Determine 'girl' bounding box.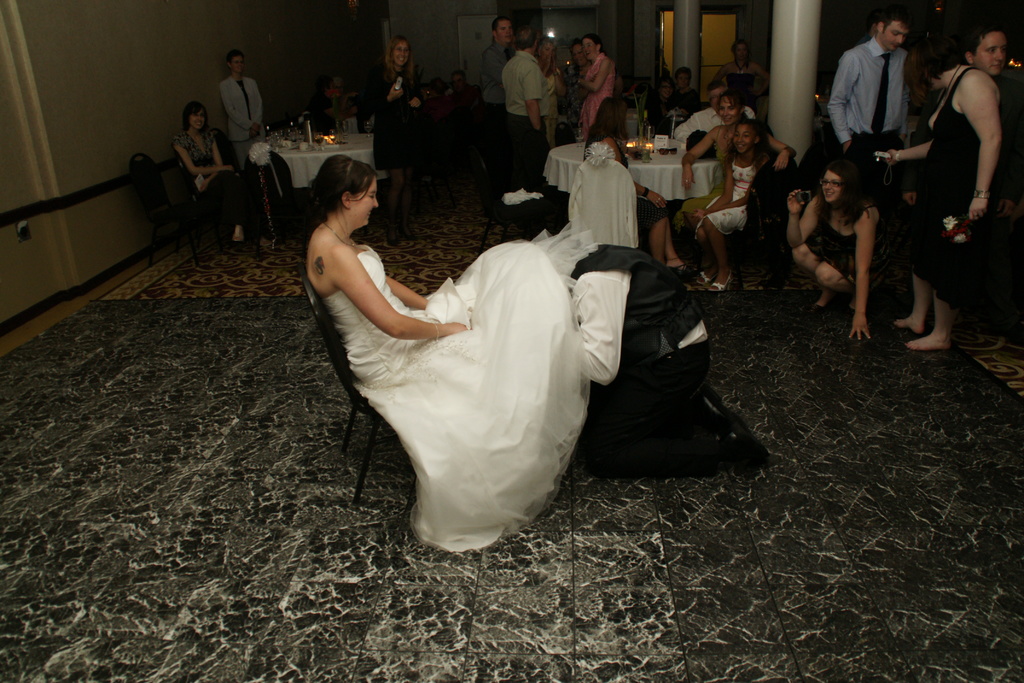
Determined: (left=692, top=121, right=769, bottom=293).
